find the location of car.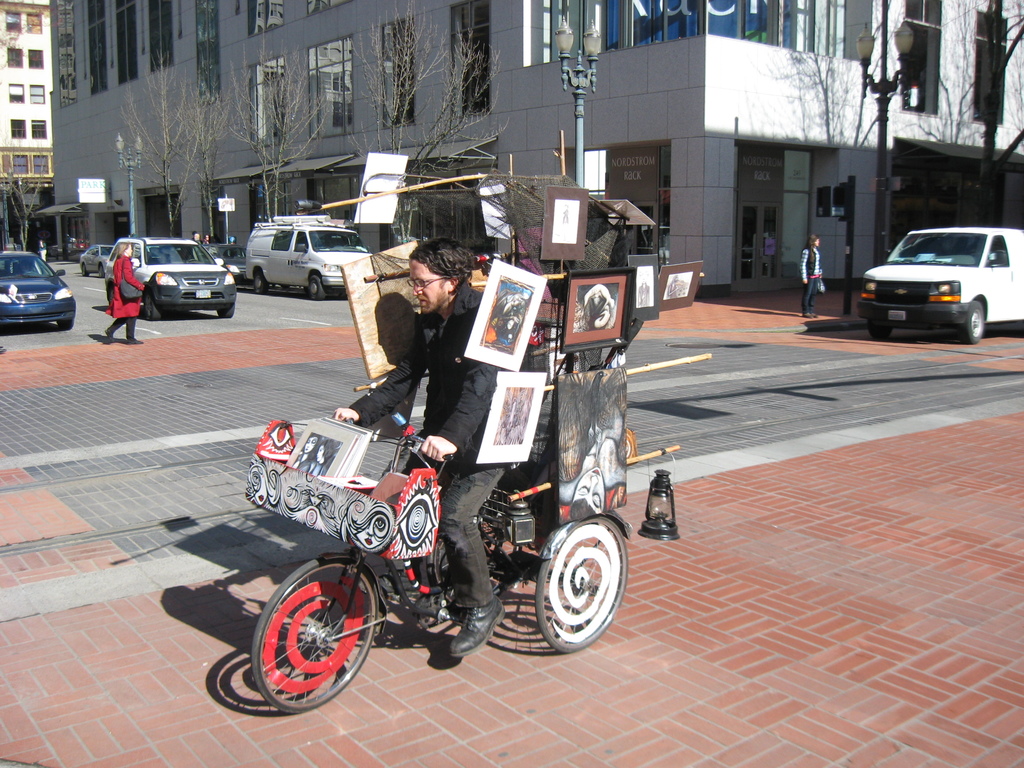
Location: <bbox>81, 240, 109, 275</bbox>.
